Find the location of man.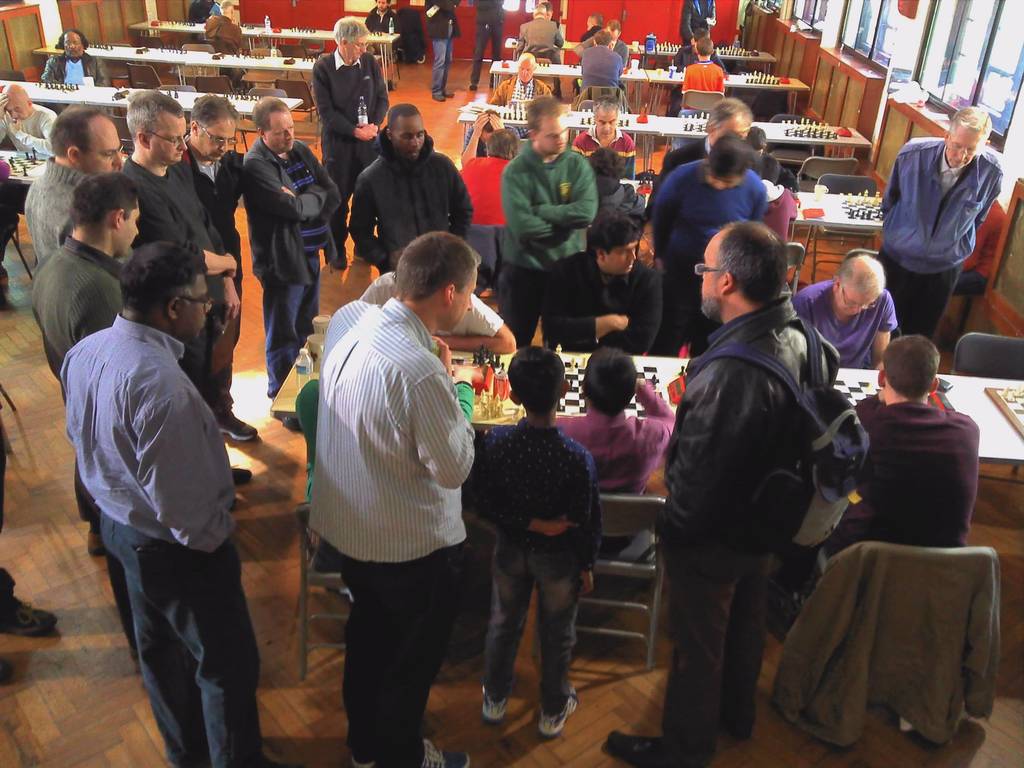
Location: <box>641,124,769,365</box>.
